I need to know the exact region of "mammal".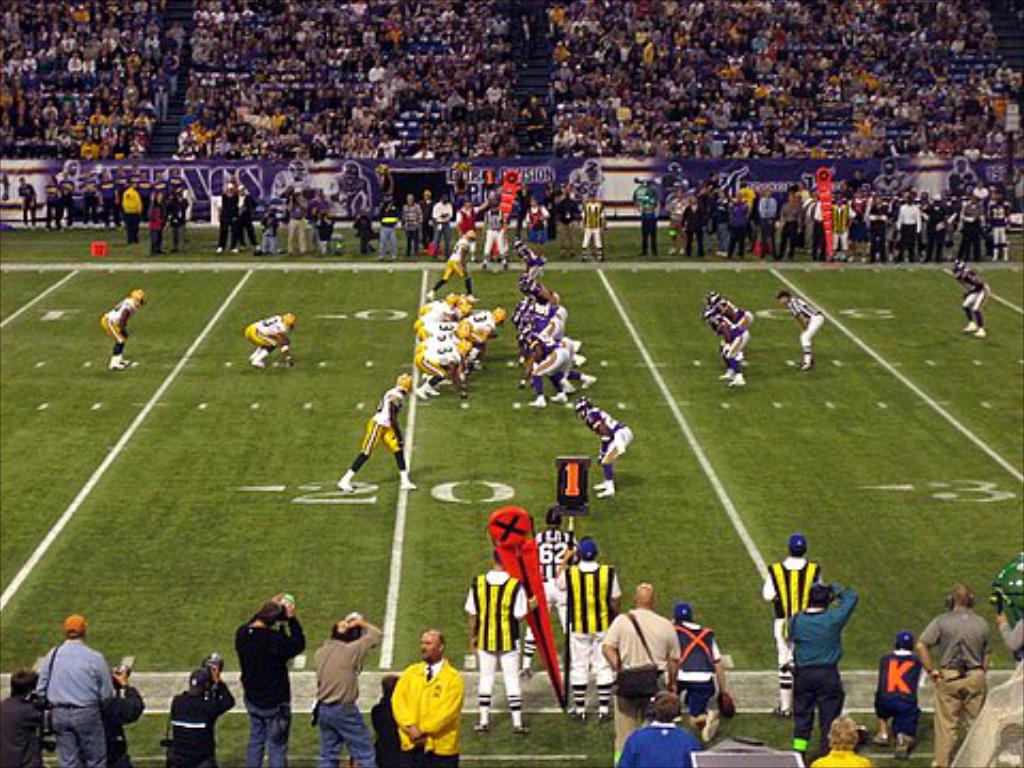
Region: rect(311, 608, 388, 766).
